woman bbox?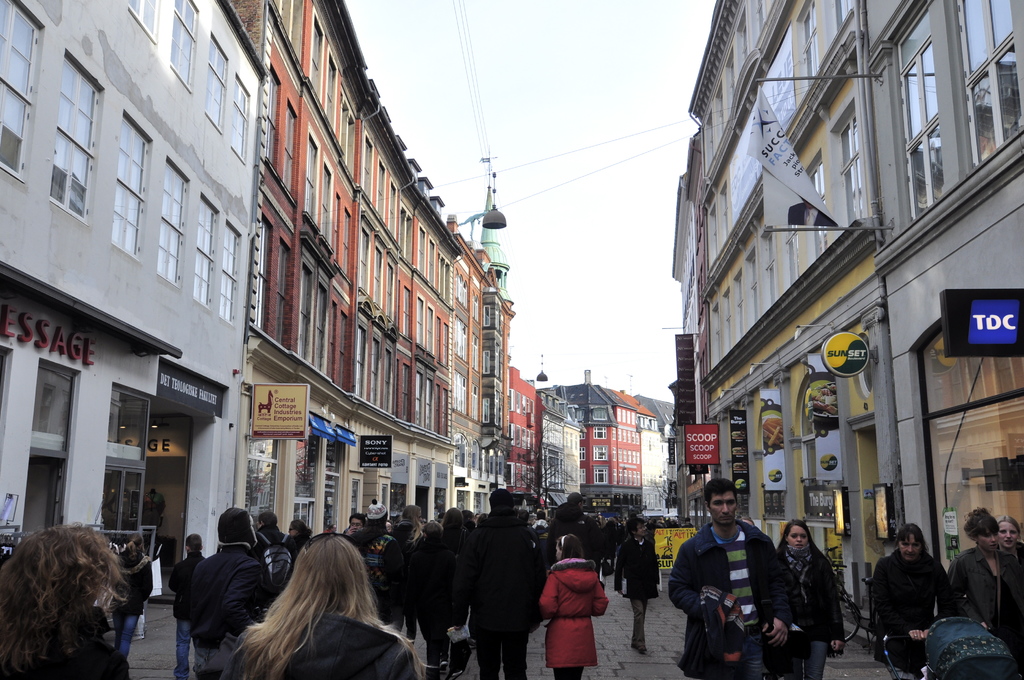
872/524/957/679
